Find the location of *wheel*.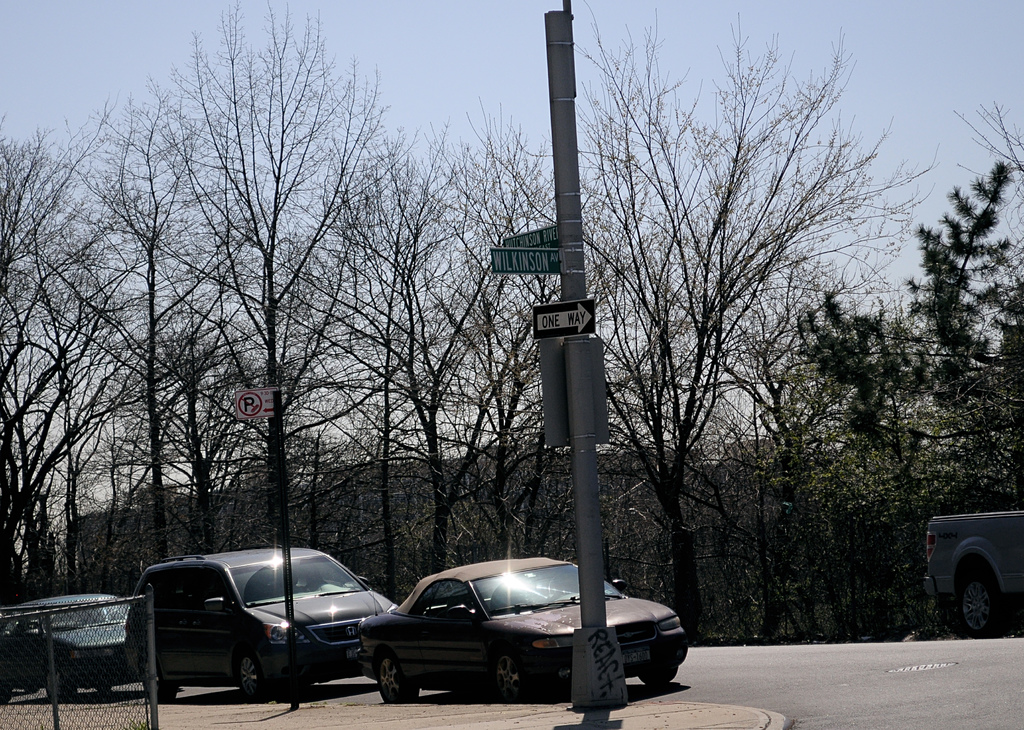
Location: box(239, 651, 273, 700).
